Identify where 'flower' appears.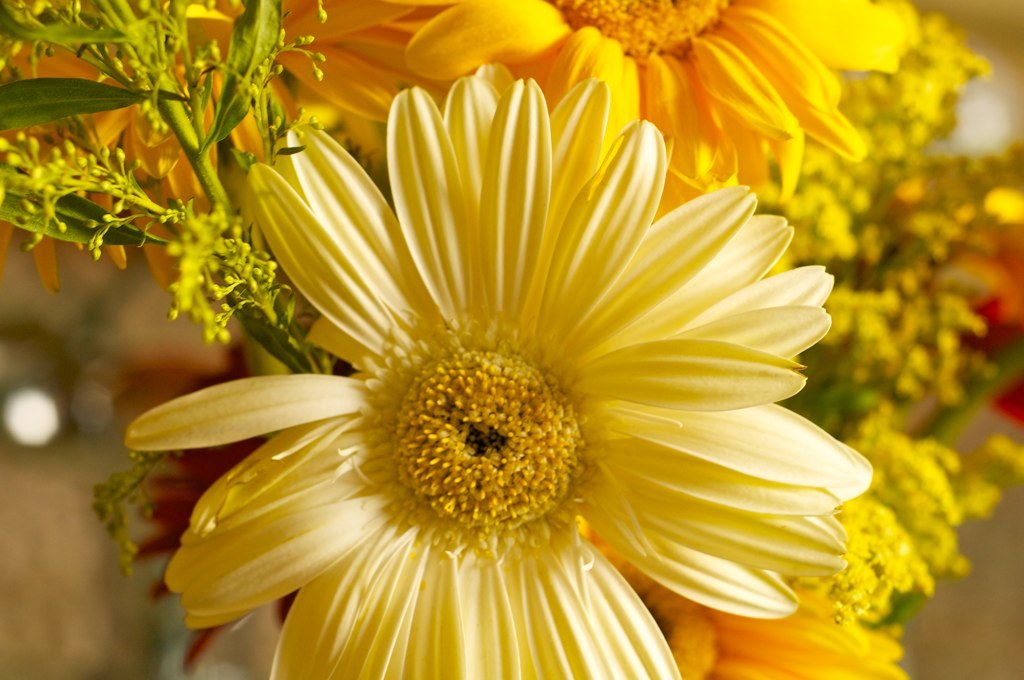
Appears at detection(575, 510, 913, 679).
